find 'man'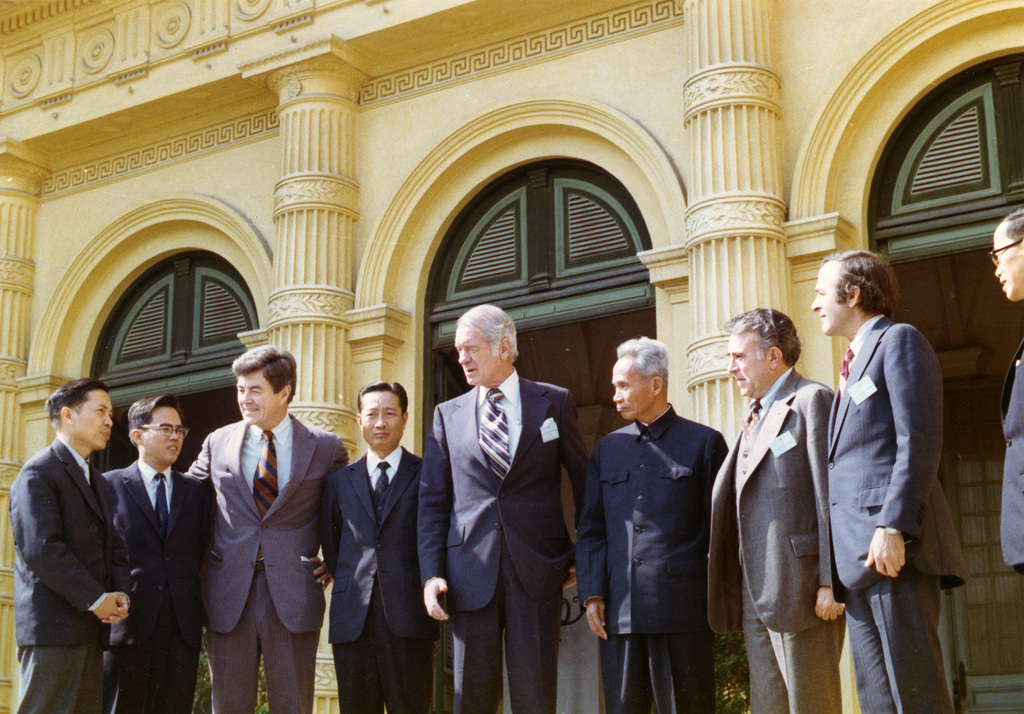
BBox(179, 349, 345, 713)
